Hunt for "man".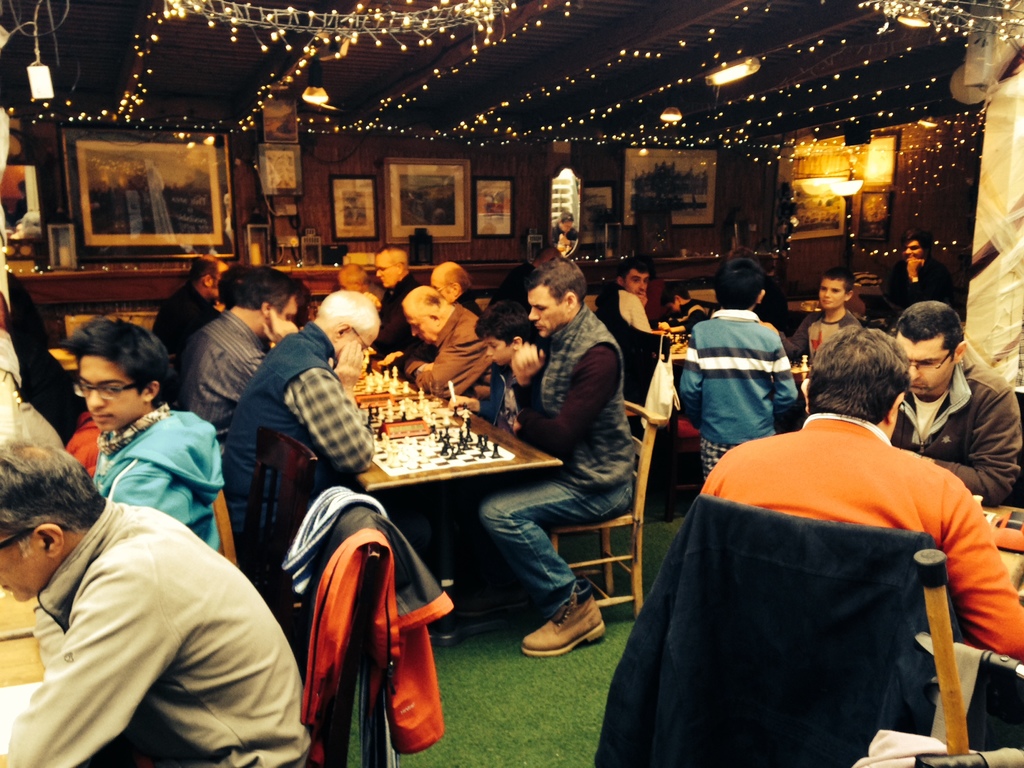
Hunted down at [x1=886, y1=300, x2=1023, y2=503].
